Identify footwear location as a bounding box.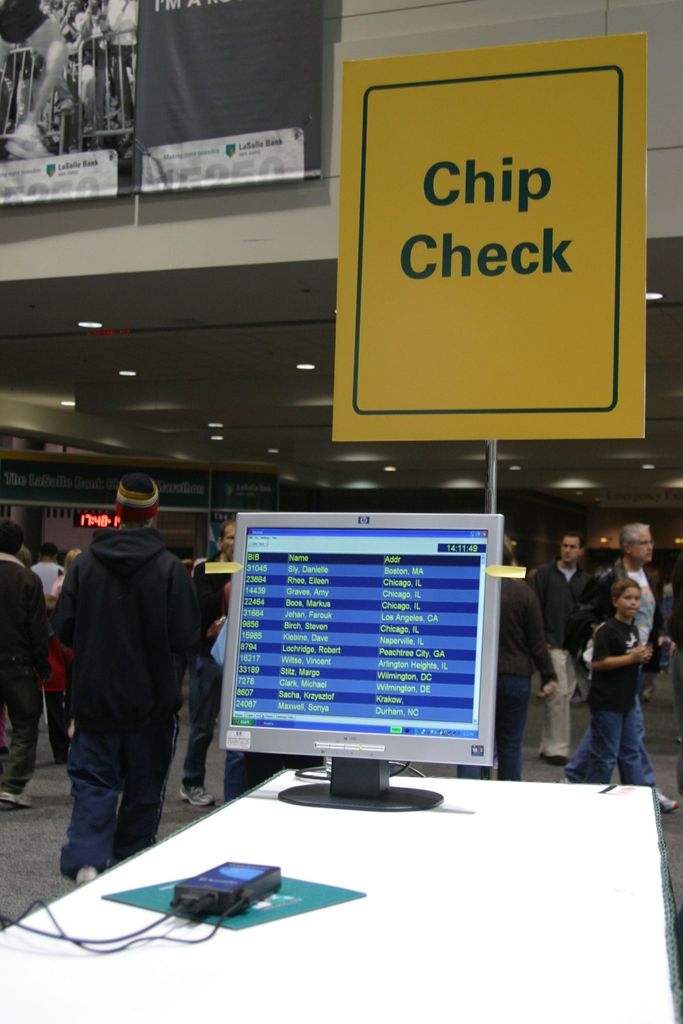
l=179, t=787, r=215, b=807.
